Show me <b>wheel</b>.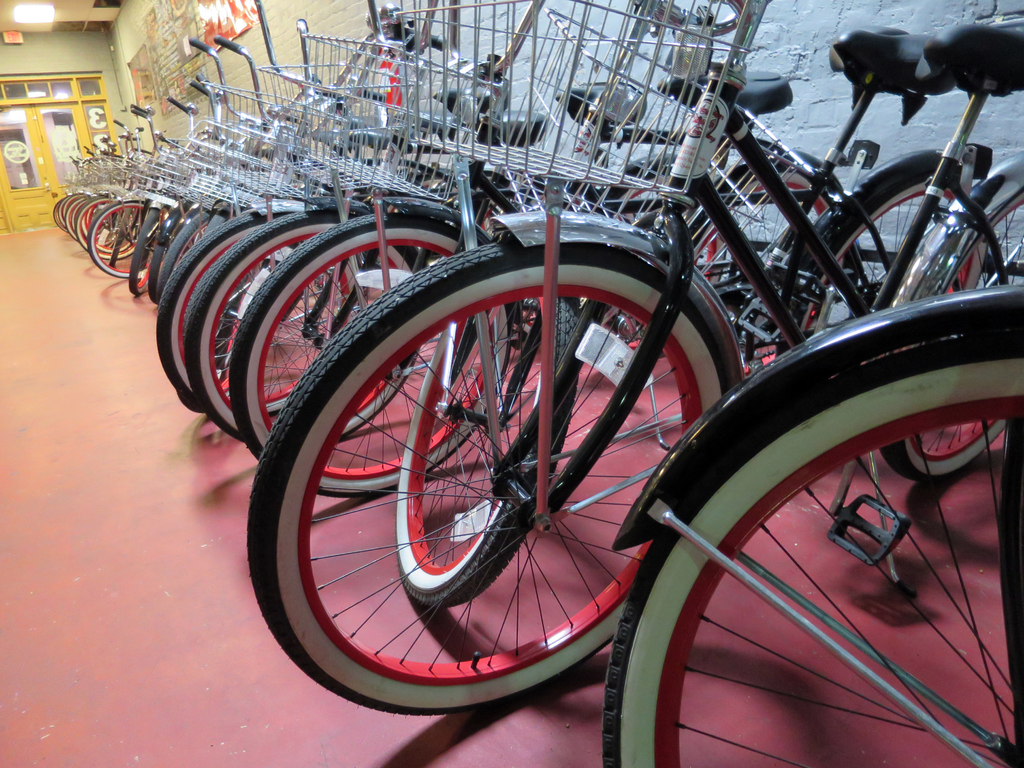
<b>wheel</b> is here: <bbox>239, 195, 736, 709</bbox>.
